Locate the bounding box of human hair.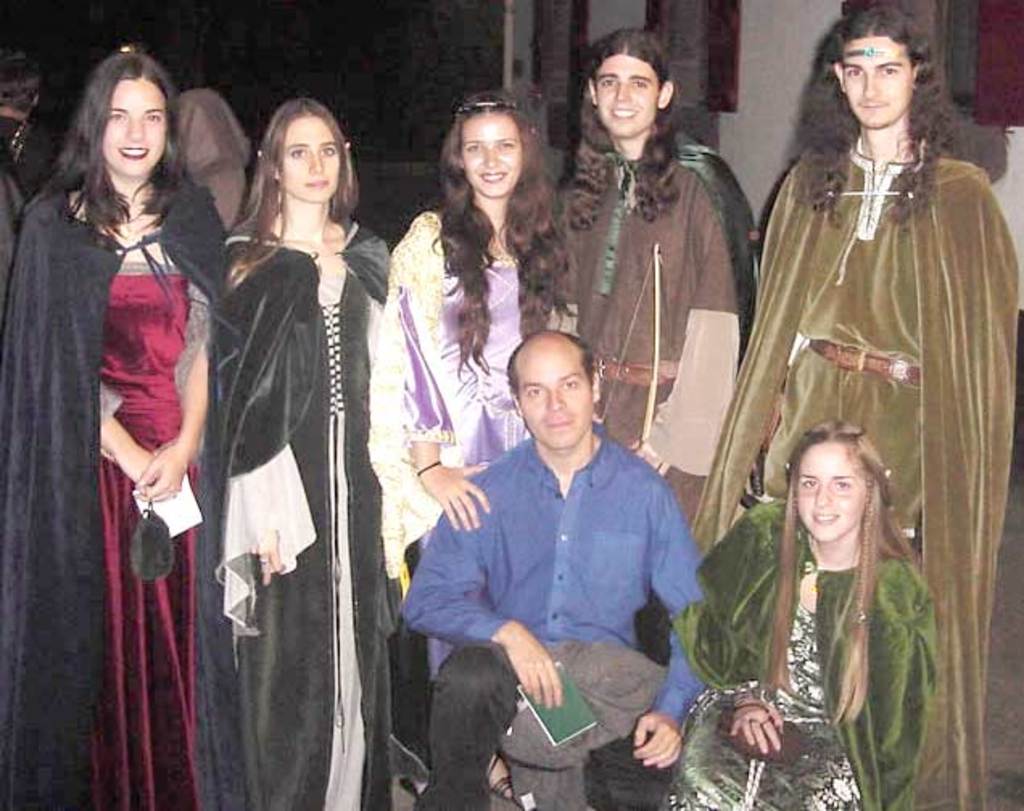
Bounding box: crop(789, 0, 969, 238).
